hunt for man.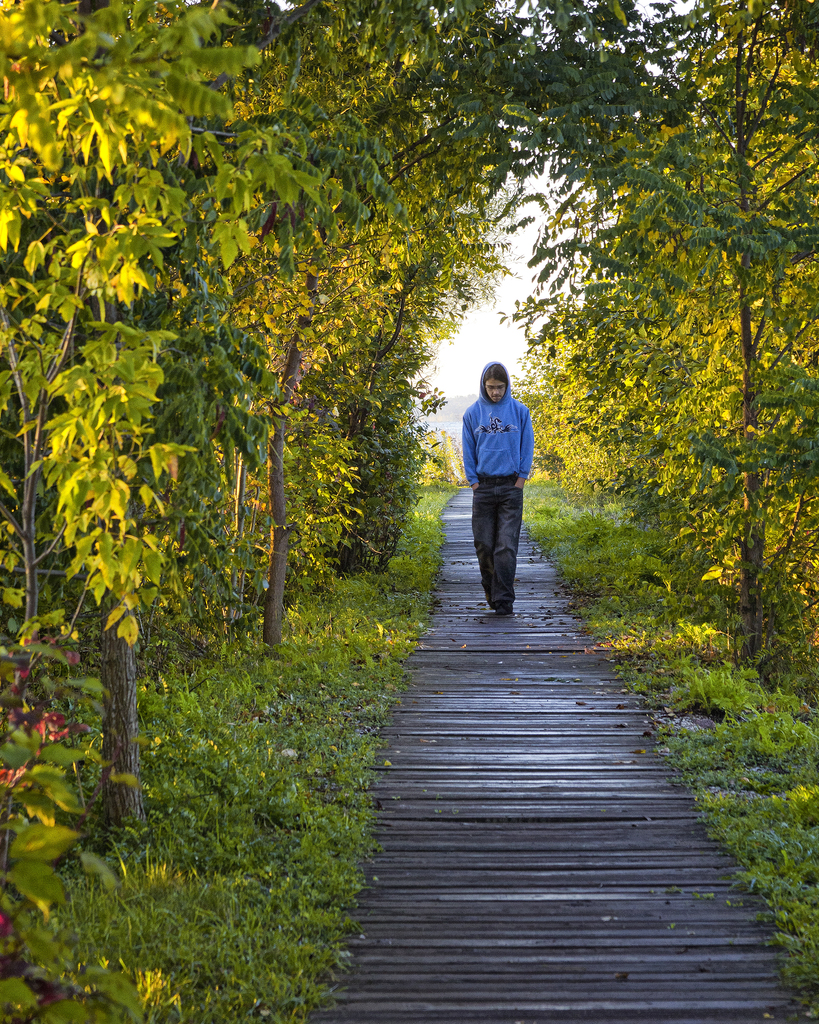
Hunted down at region(462, 357, 551, 623).
